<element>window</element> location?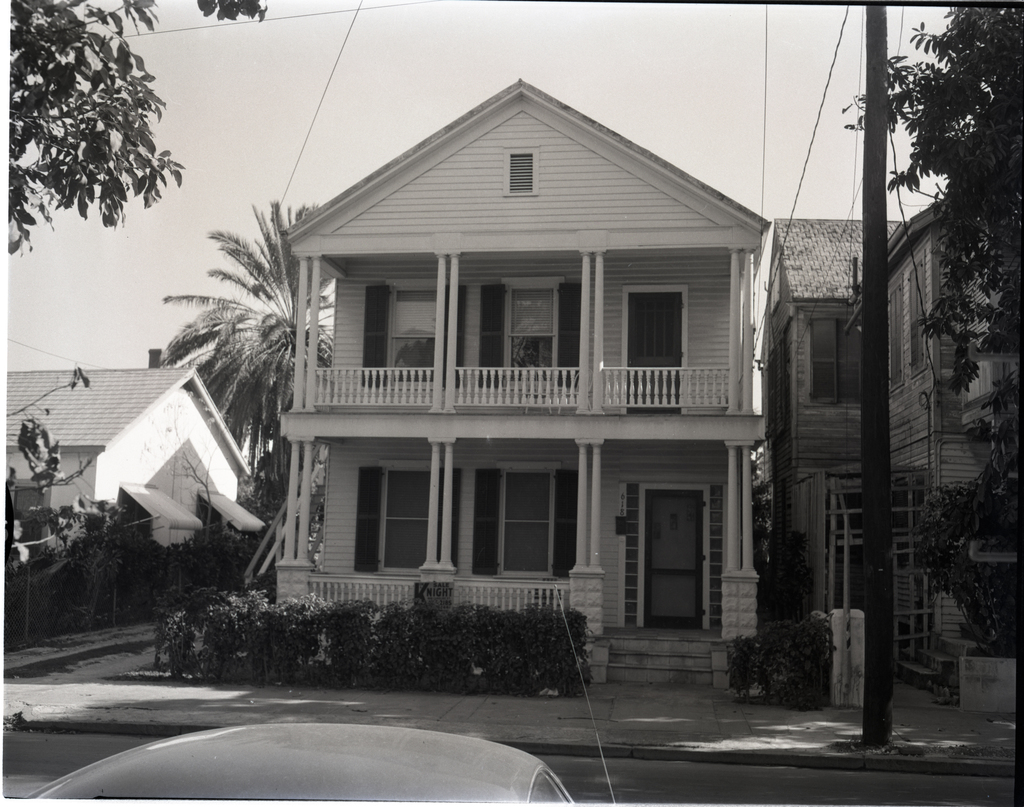
detection(476, 276, 590, 387)
